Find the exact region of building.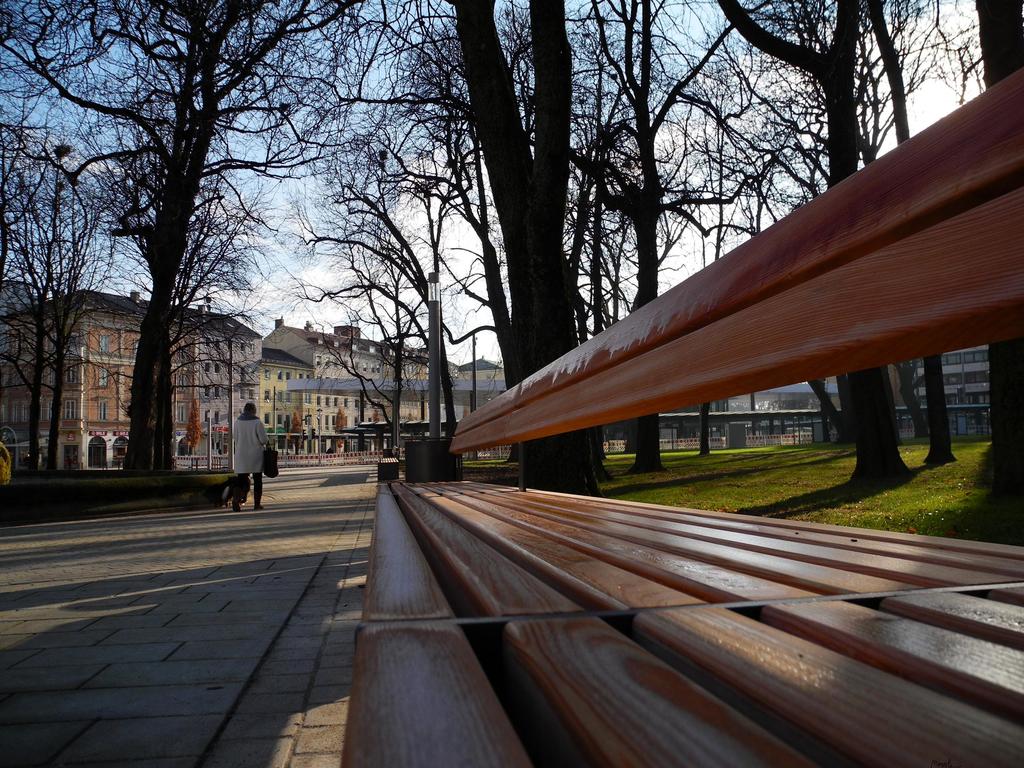
Exact region: bbox=[265, 317, 432, 452].
